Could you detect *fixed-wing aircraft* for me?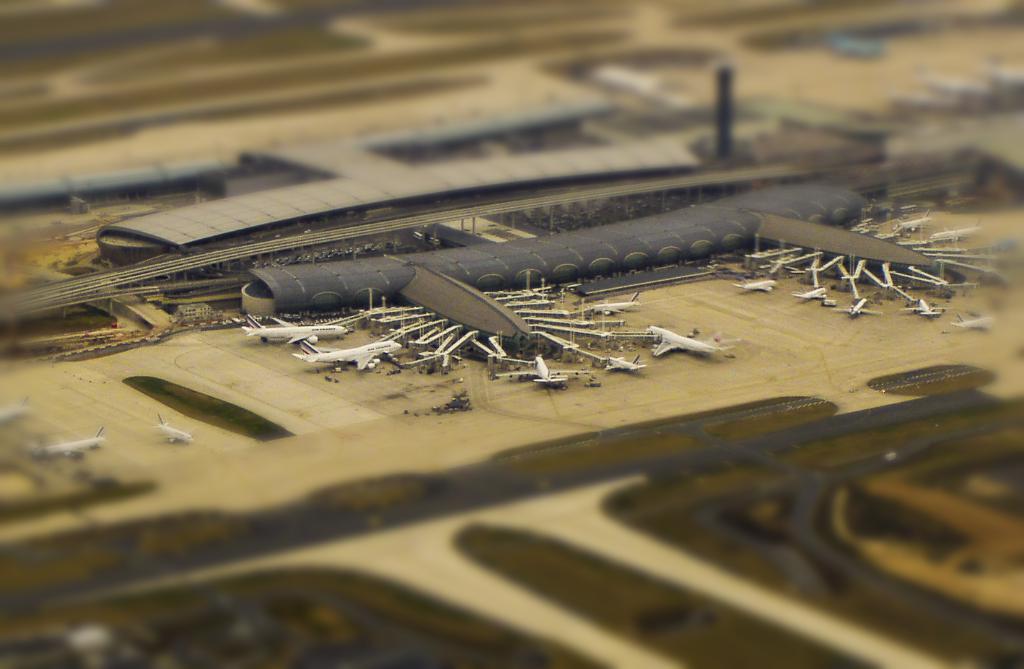
Detection result: (152,413,189,443).
